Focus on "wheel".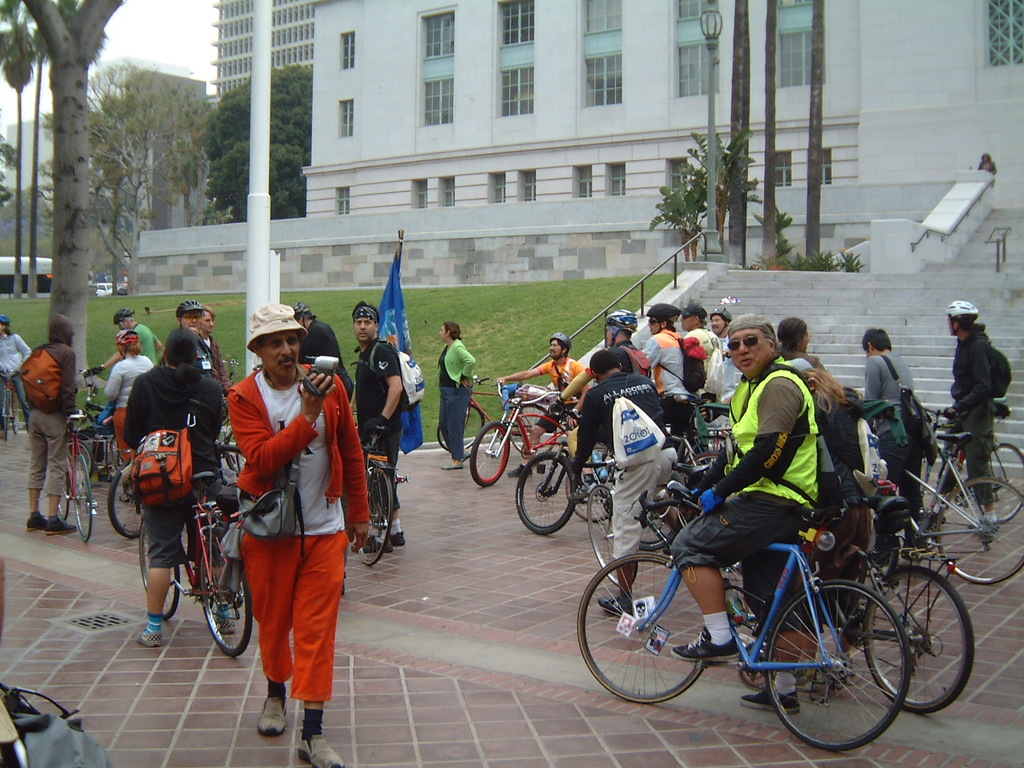
Focused at left=568, top=446, right=617, bottom=522.
